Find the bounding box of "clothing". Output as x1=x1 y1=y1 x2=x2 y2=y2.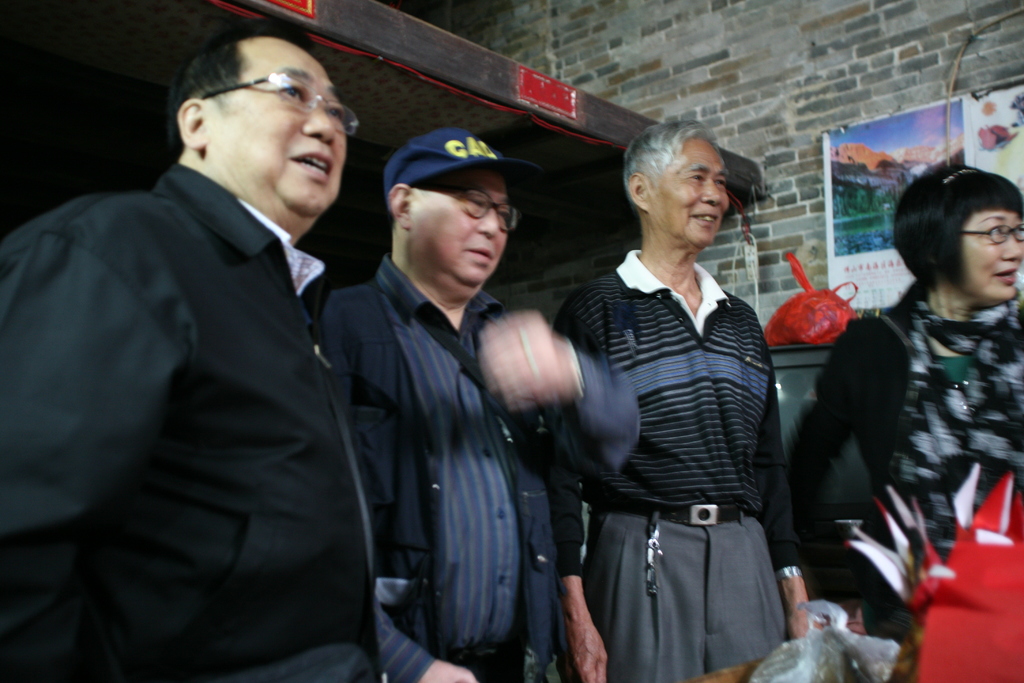
x1=562 y1=186 x2=805 y2=678.
